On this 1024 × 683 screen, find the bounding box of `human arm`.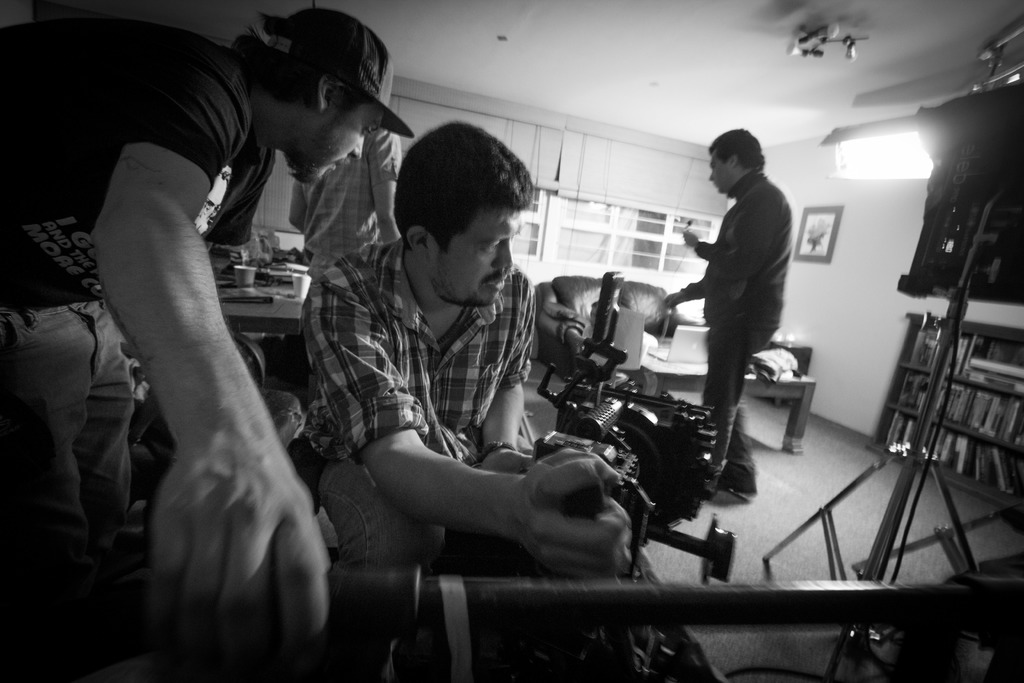
Bounding box: bbox=(369, 129, 410, 238).
